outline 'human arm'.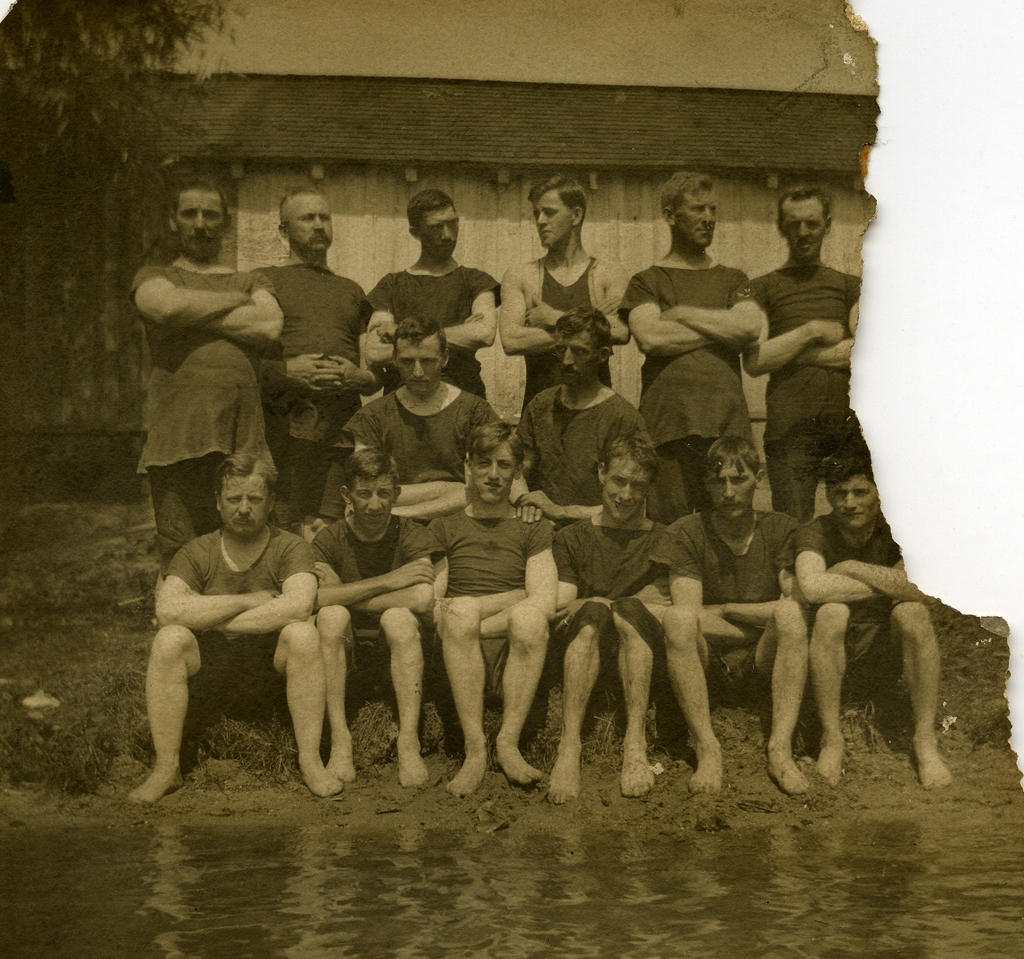
Outline: l=387, t=481, r=479, b=537.
